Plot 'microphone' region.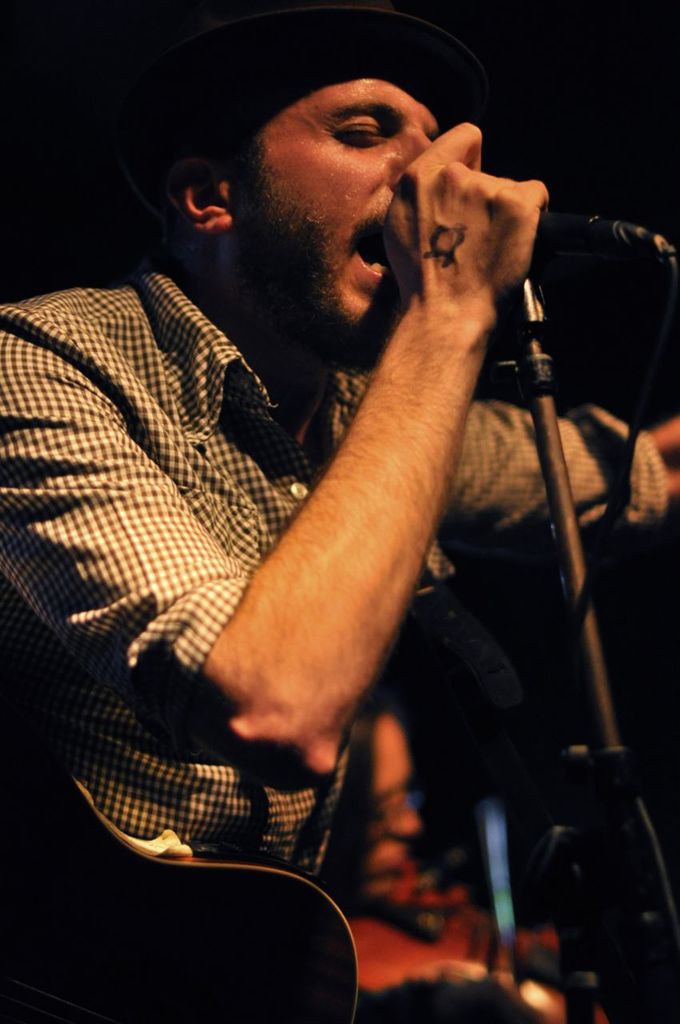
Plotted at (537,206,625,267).
